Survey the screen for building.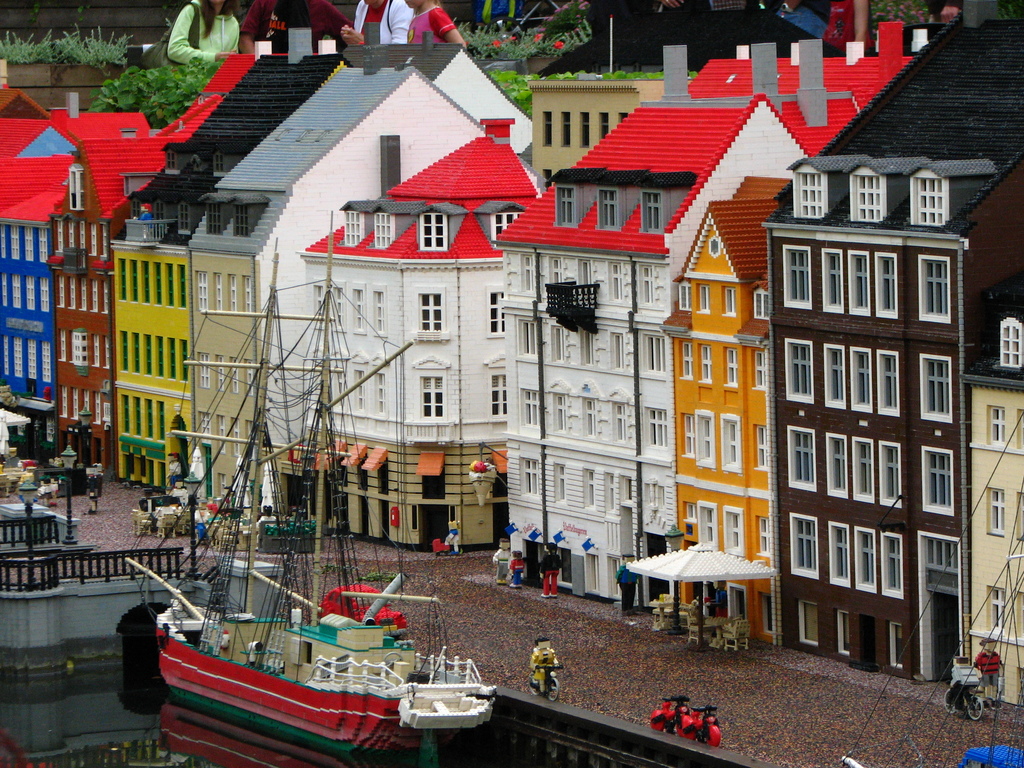
Survey found: rect(760, 0, 1023, 685).
